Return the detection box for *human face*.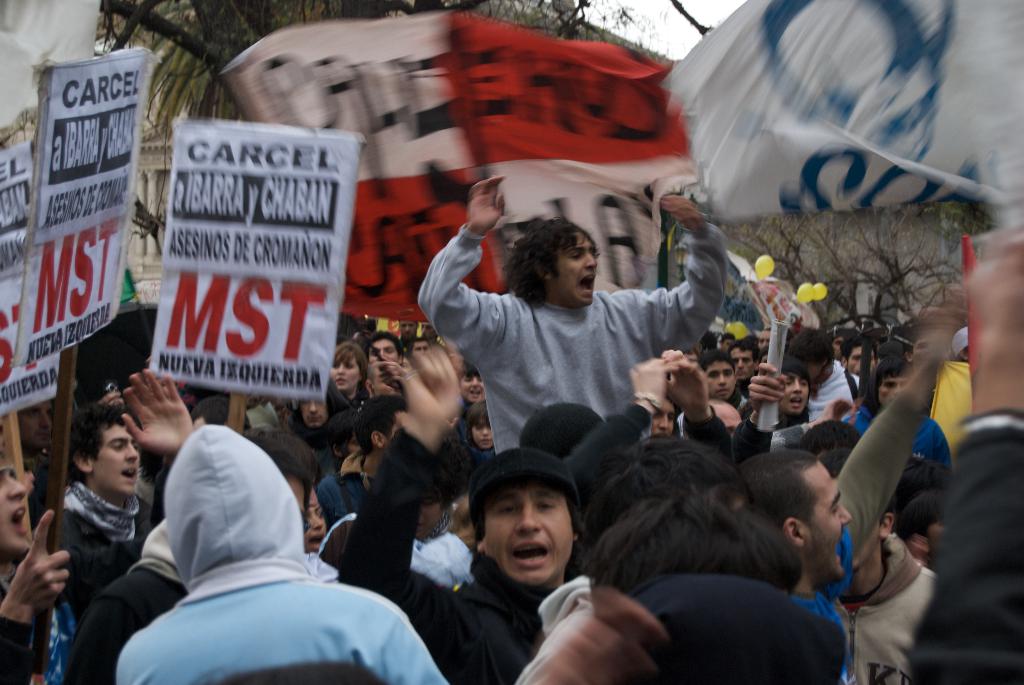
[483, 477, 579, 584].
